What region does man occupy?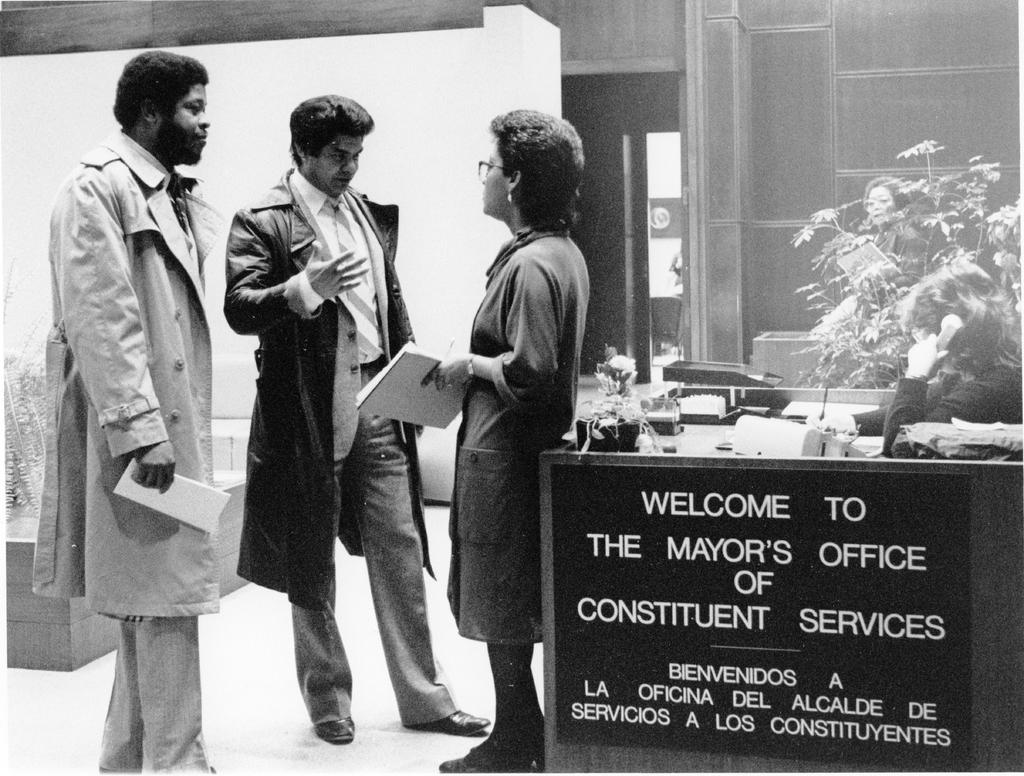
(left=42, top=22, right=238, bottom=741).
